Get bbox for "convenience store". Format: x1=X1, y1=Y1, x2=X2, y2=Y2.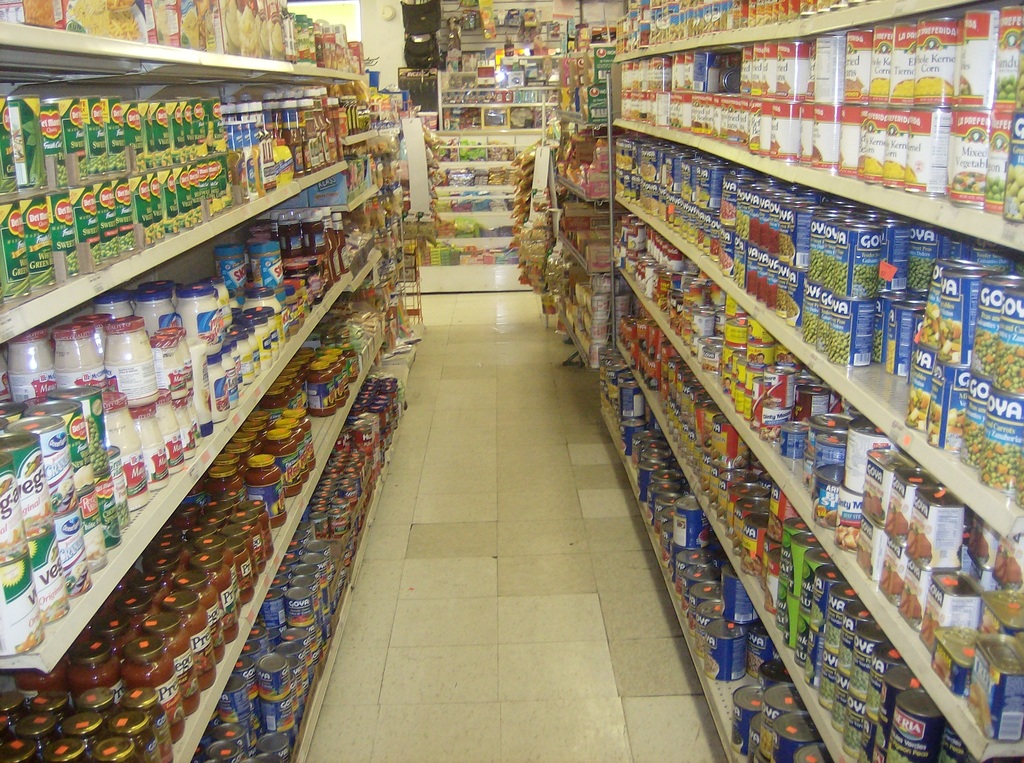
x1=0, y1=0, x2=1023, y2=762.
